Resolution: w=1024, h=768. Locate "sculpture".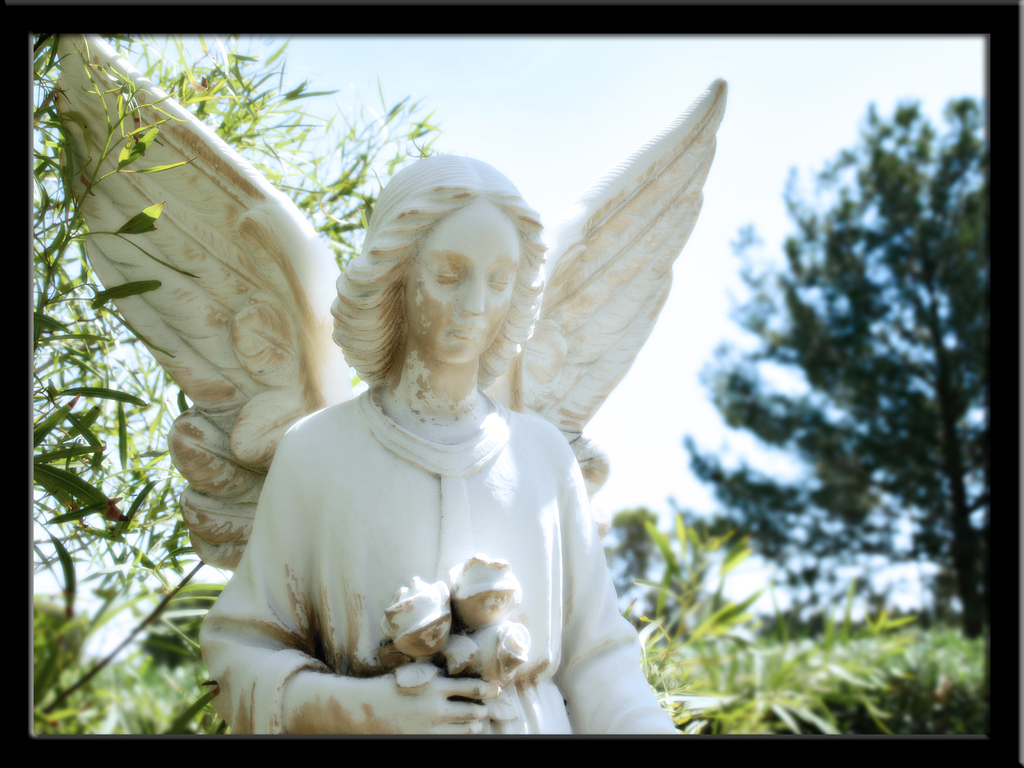
rect(52, 28, 735, 736).
